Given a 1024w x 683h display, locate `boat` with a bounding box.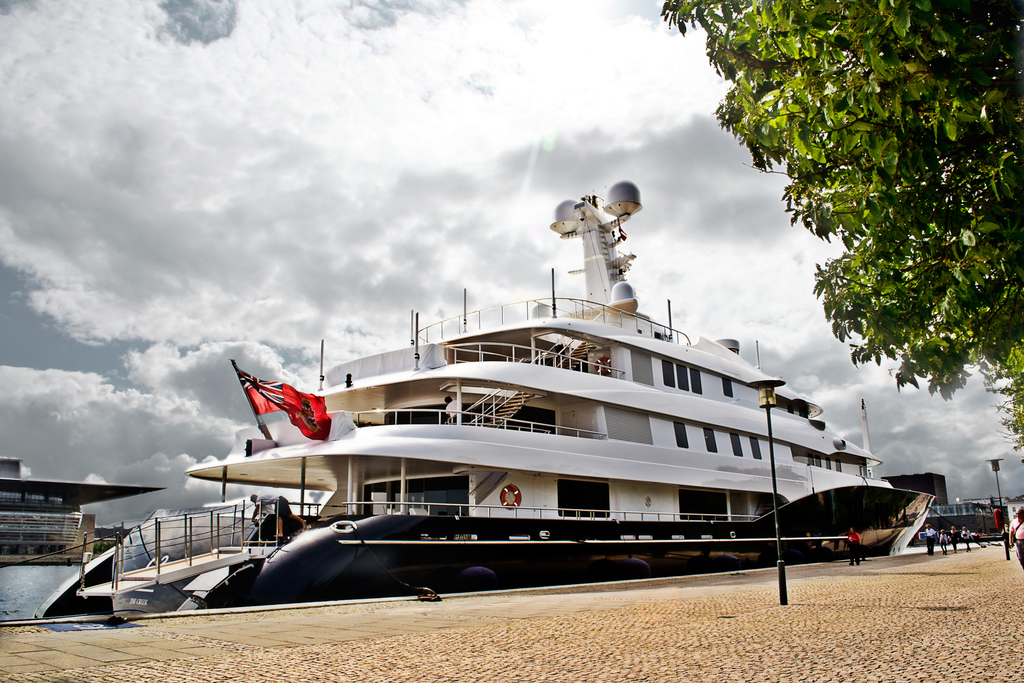
Located: <region>188, 171, 948, 593</region>.
